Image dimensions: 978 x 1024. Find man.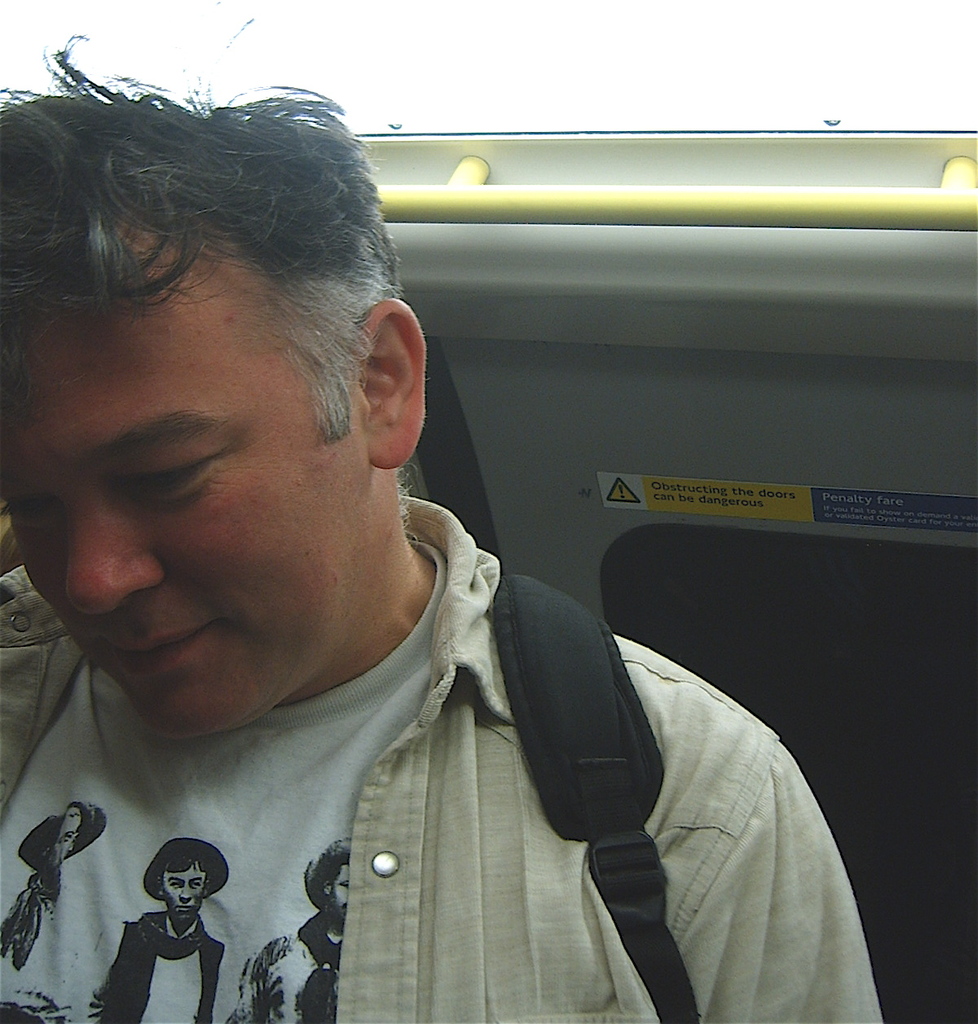
x1=86, y1=824, x2=227, y2=1023.
